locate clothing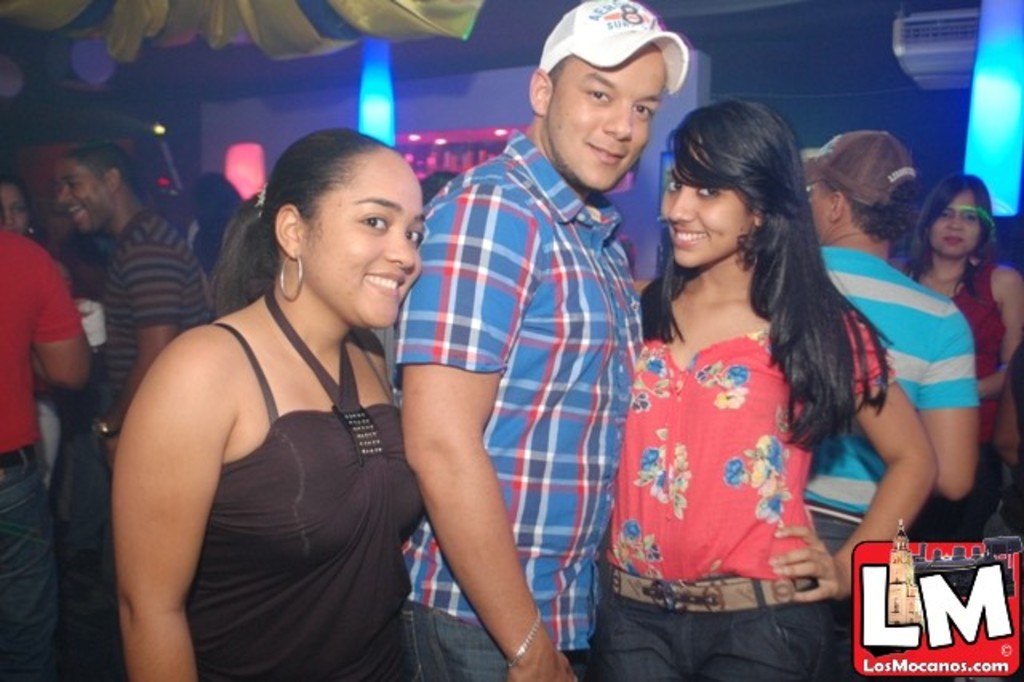
{"x1": 906, "y1": 263, "x2": 1022, "y2": 541}
